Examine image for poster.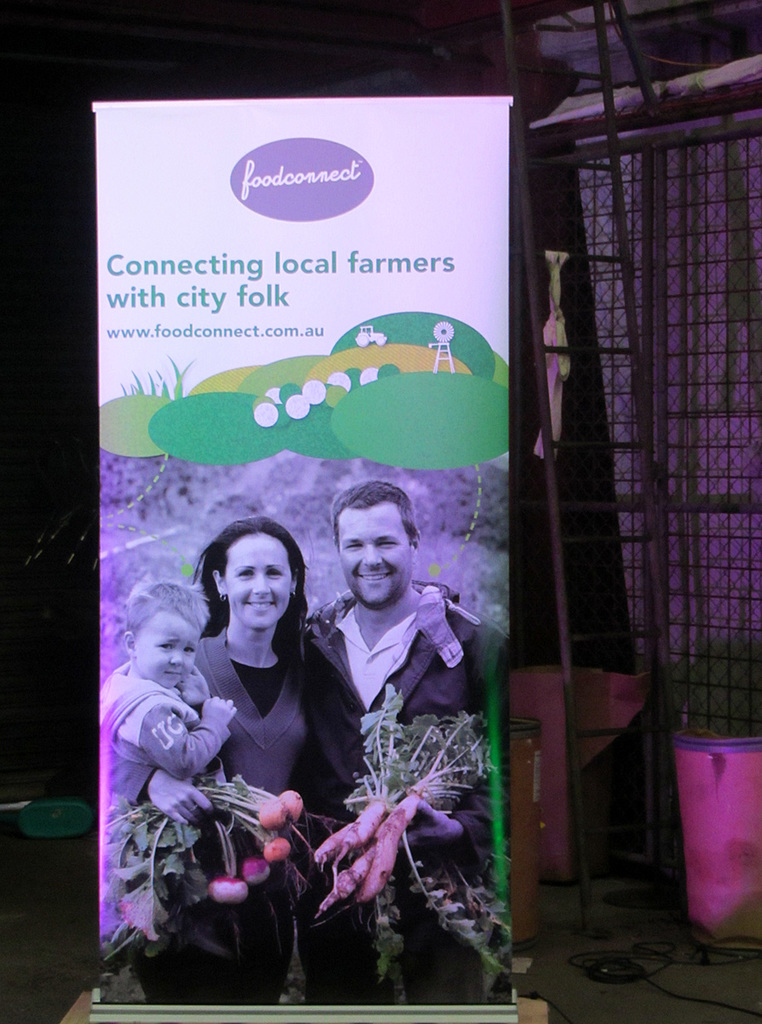
Examination result: bbox=(89, 94, 520, 1011).
